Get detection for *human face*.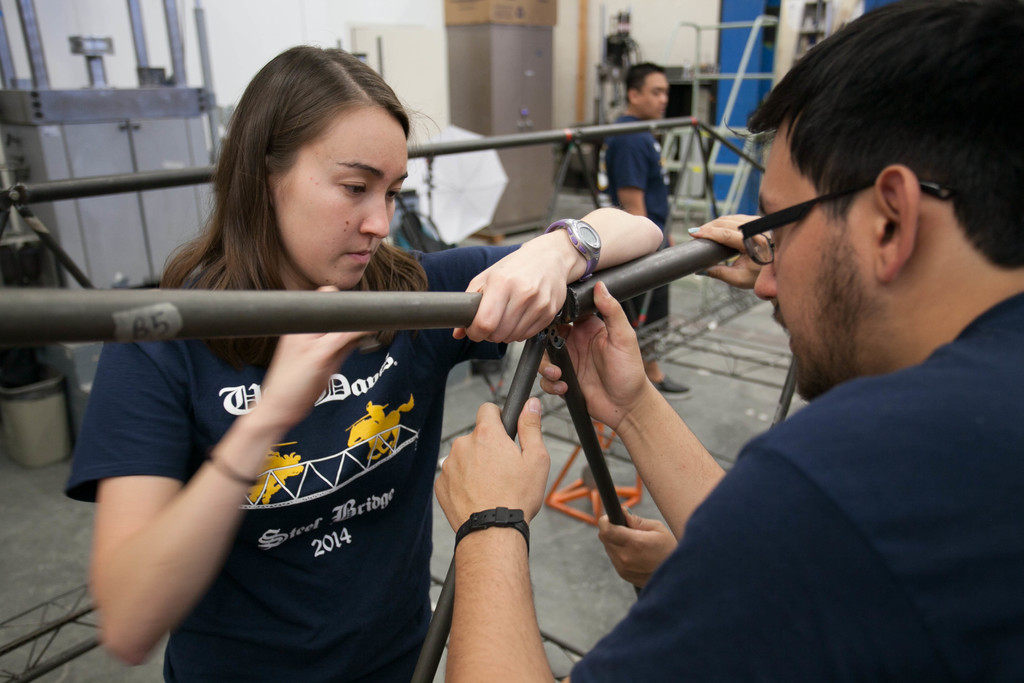
Detection: x1=639 y1=73 x2=668 y2=120.
